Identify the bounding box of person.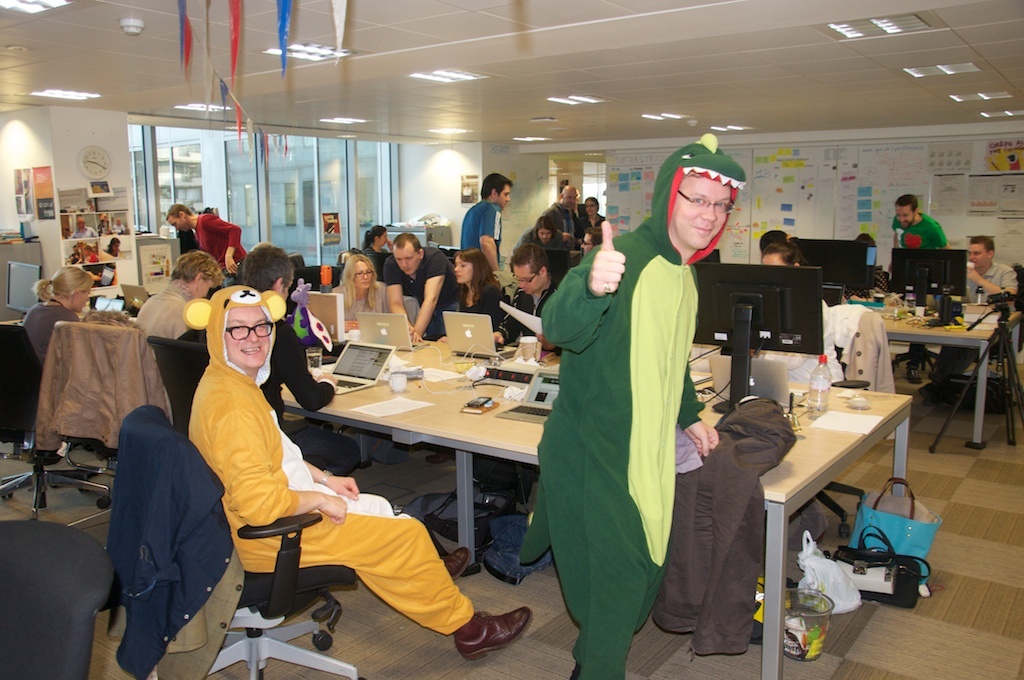
(136,244,231,344).
